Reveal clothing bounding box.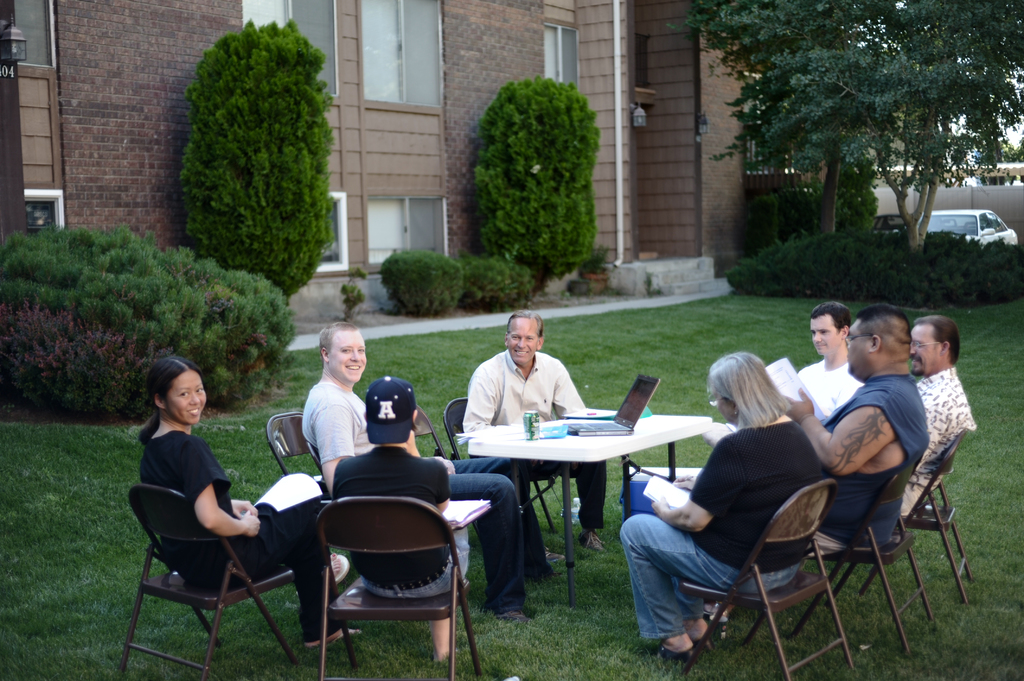
Revealed: [x1=628, y1=415, x2=876, y2=637].
